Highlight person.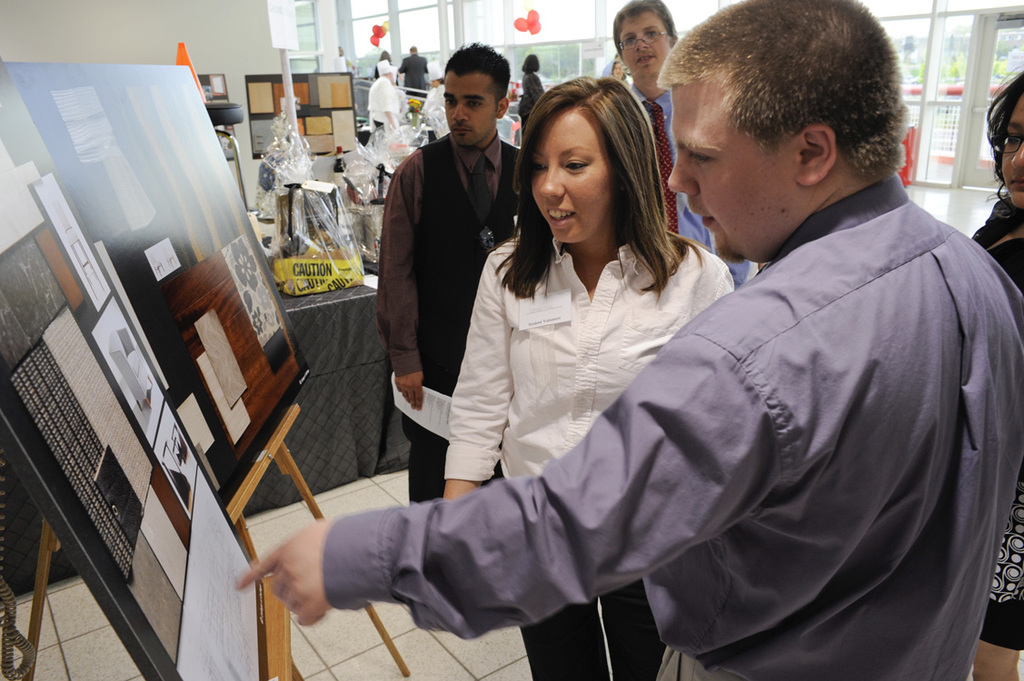
Highlighted region: box=[340, 41, 353, 72].
